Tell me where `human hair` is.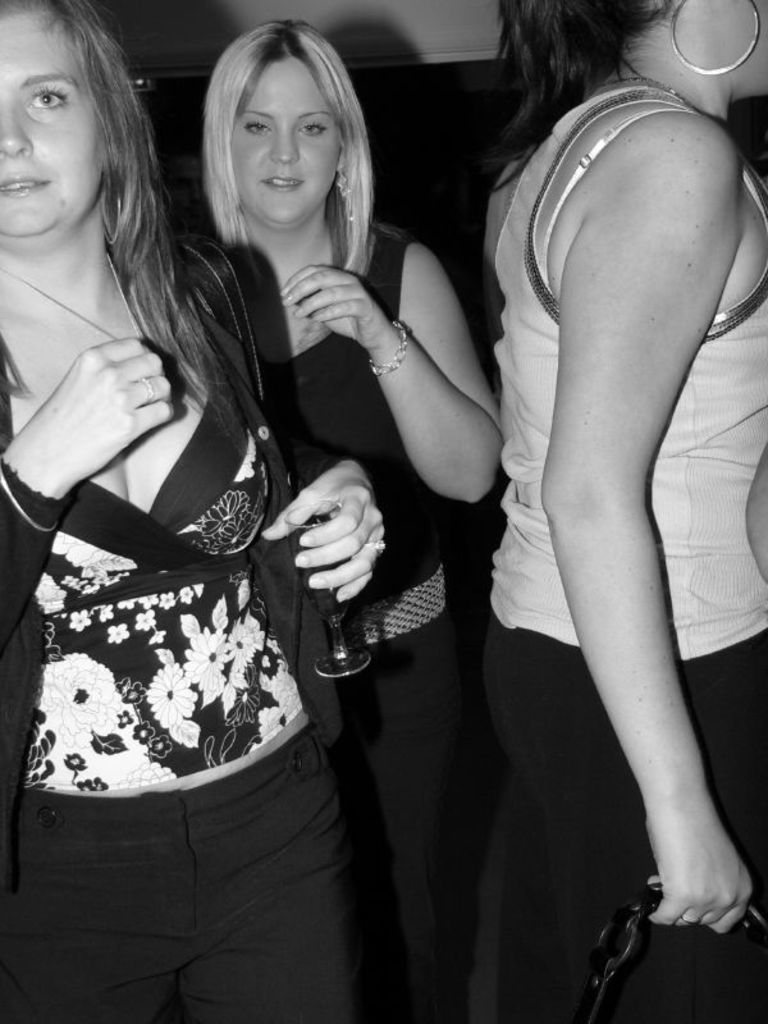
`human hair` is at Rect(472, 0, 677, 204).
